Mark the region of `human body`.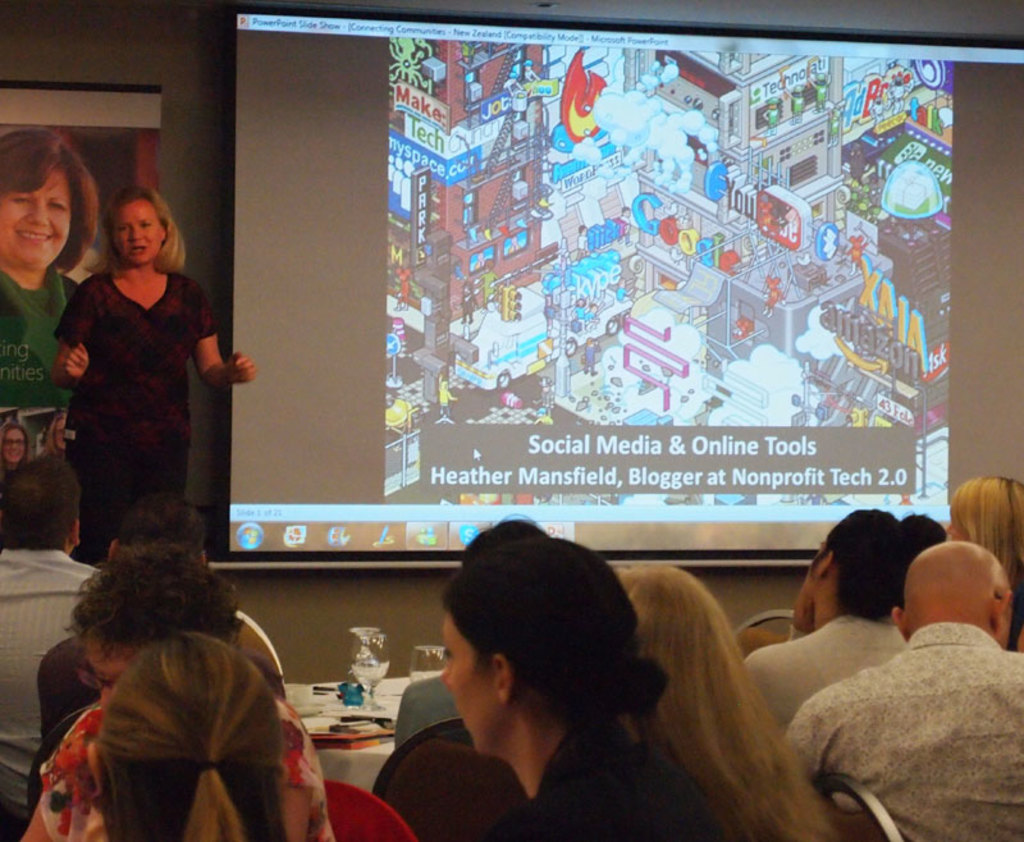
Region: (29, 536, 346, 841).
